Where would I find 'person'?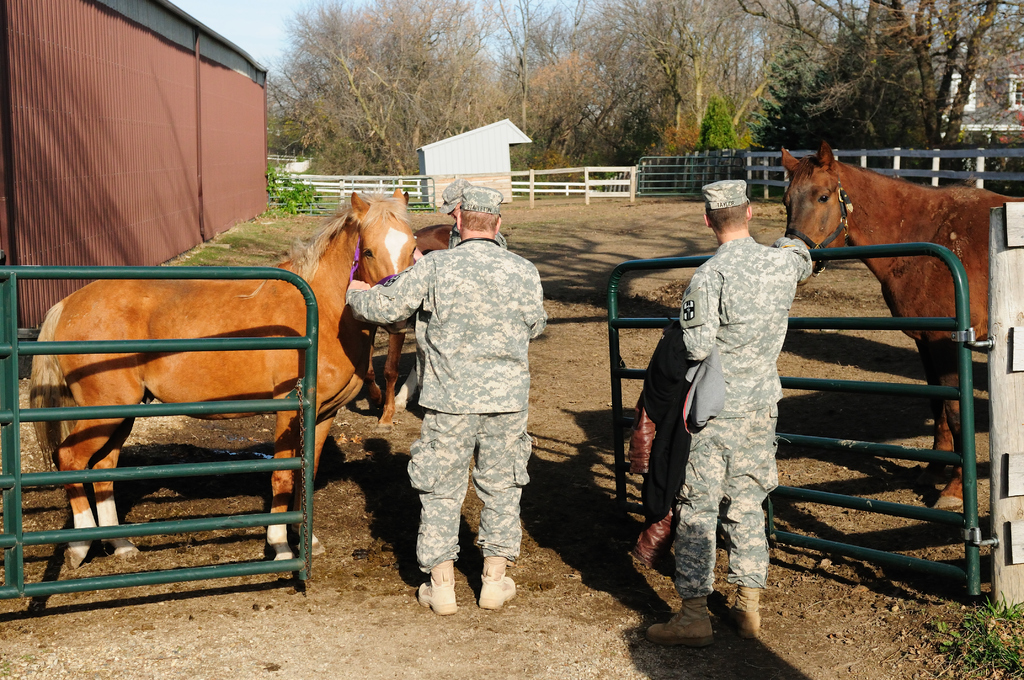
At bbox=(353, 189, 547, 615).
